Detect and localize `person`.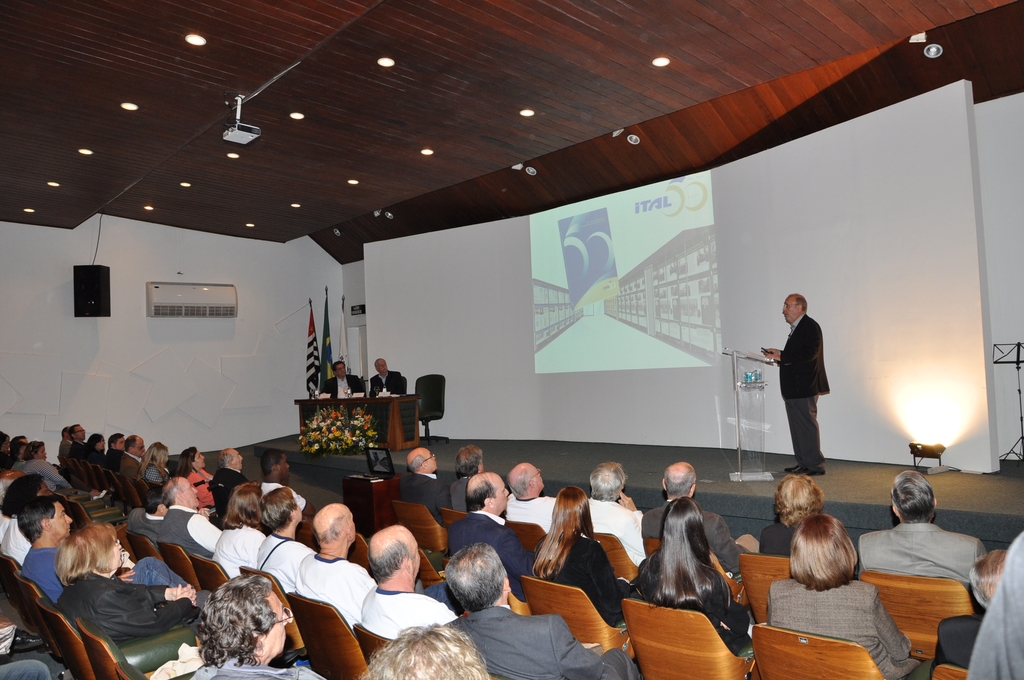
Localized at select_region(760, 512, 924, 679).
